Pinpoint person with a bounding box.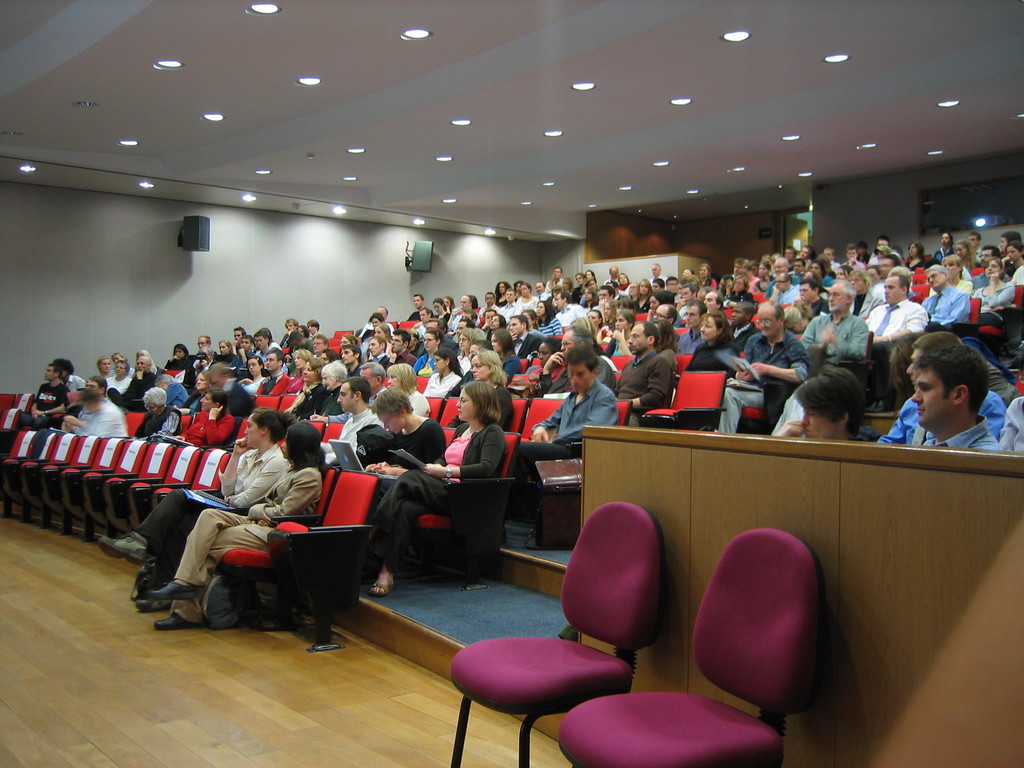
<region>891, 346, 989, 477</region>.
